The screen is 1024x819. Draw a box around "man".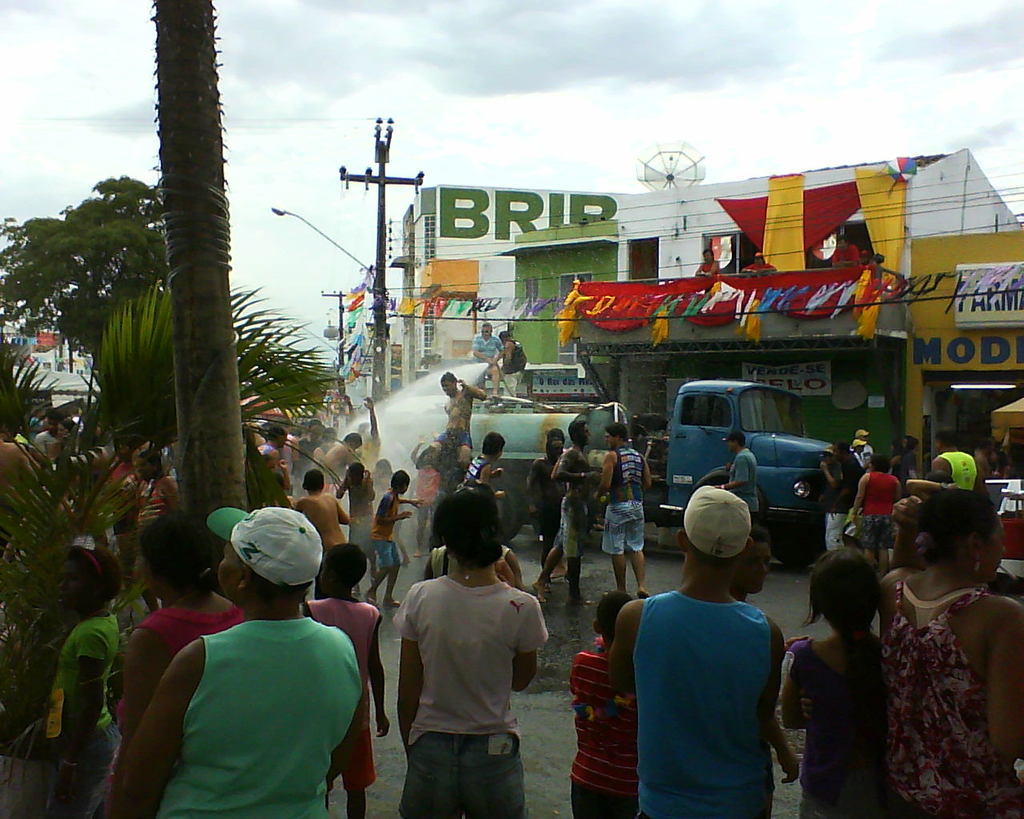
region(814, 442, 844, 554).
